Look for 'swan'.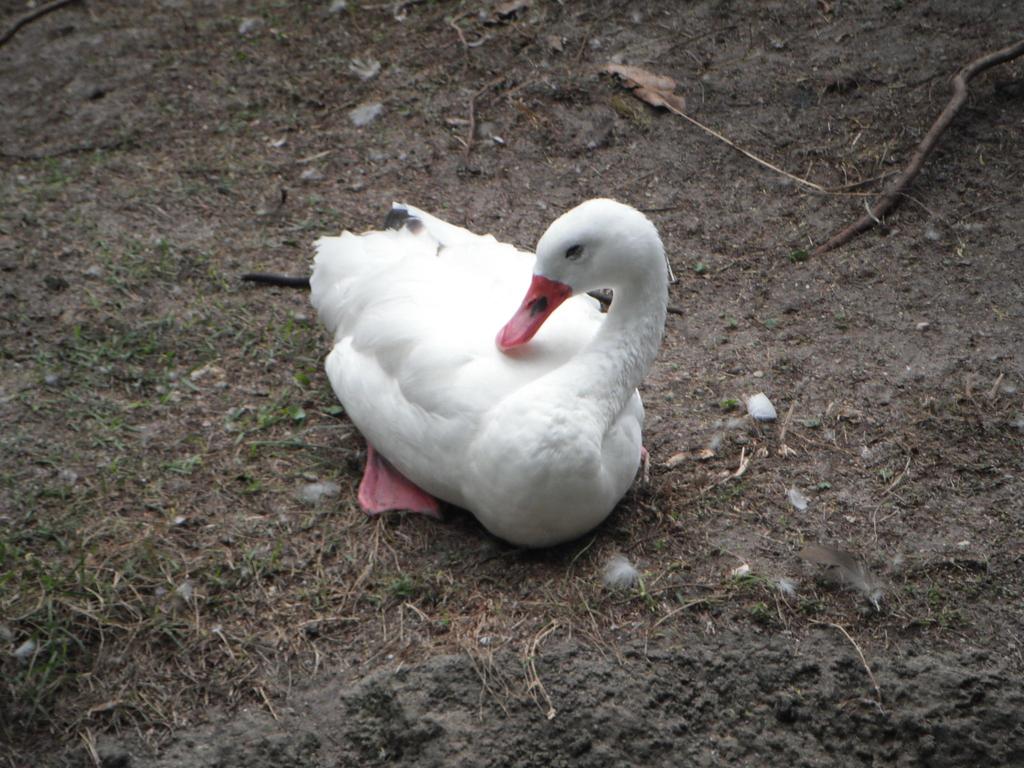
Found: detection(263, 202, 692, 560).
